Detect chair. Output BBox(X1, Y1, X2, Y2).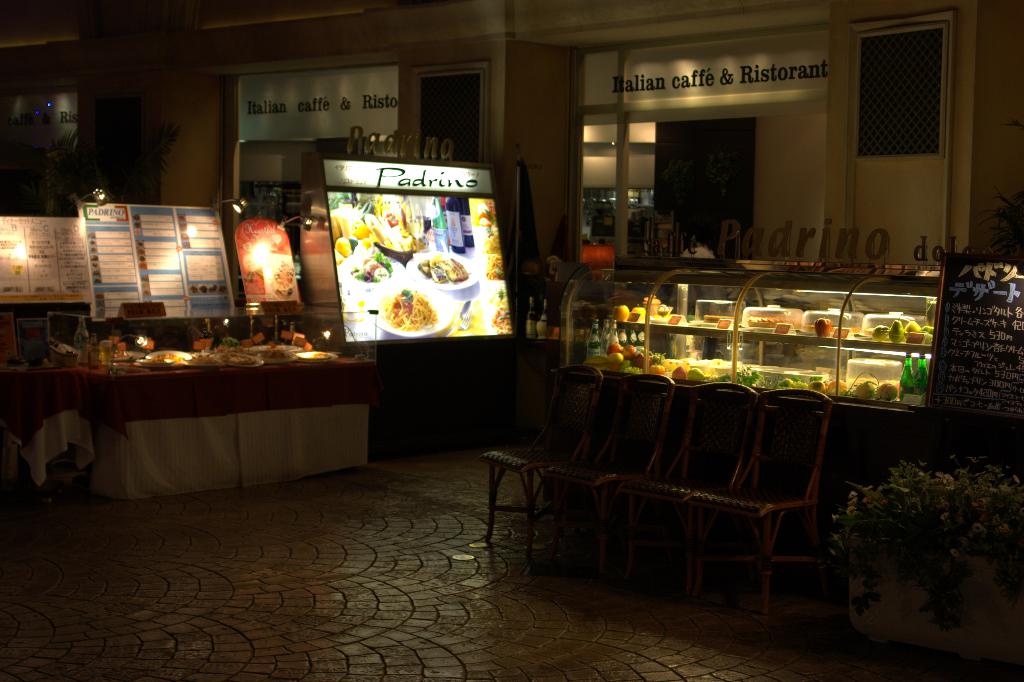
BBox(673, 382, 831, 650).
